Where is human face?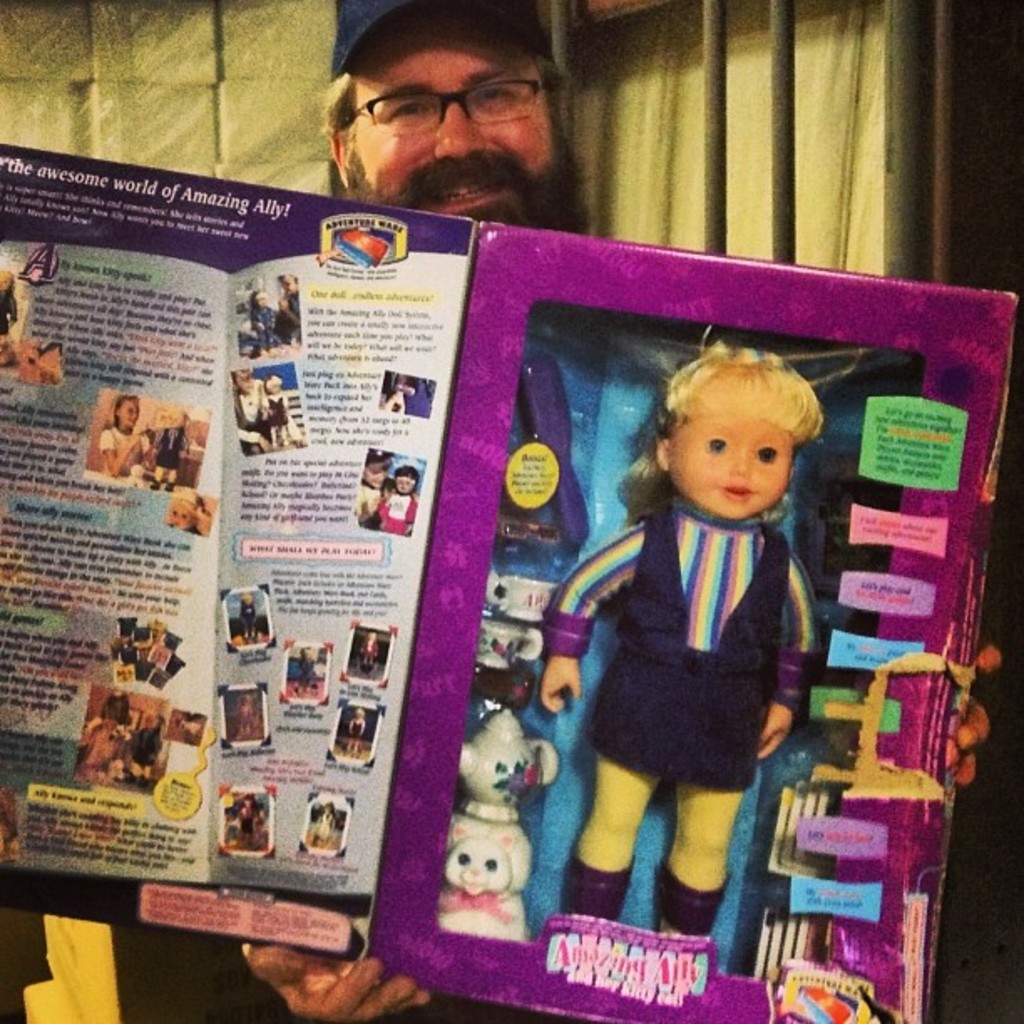
crop(663, 412, 790, 522).
